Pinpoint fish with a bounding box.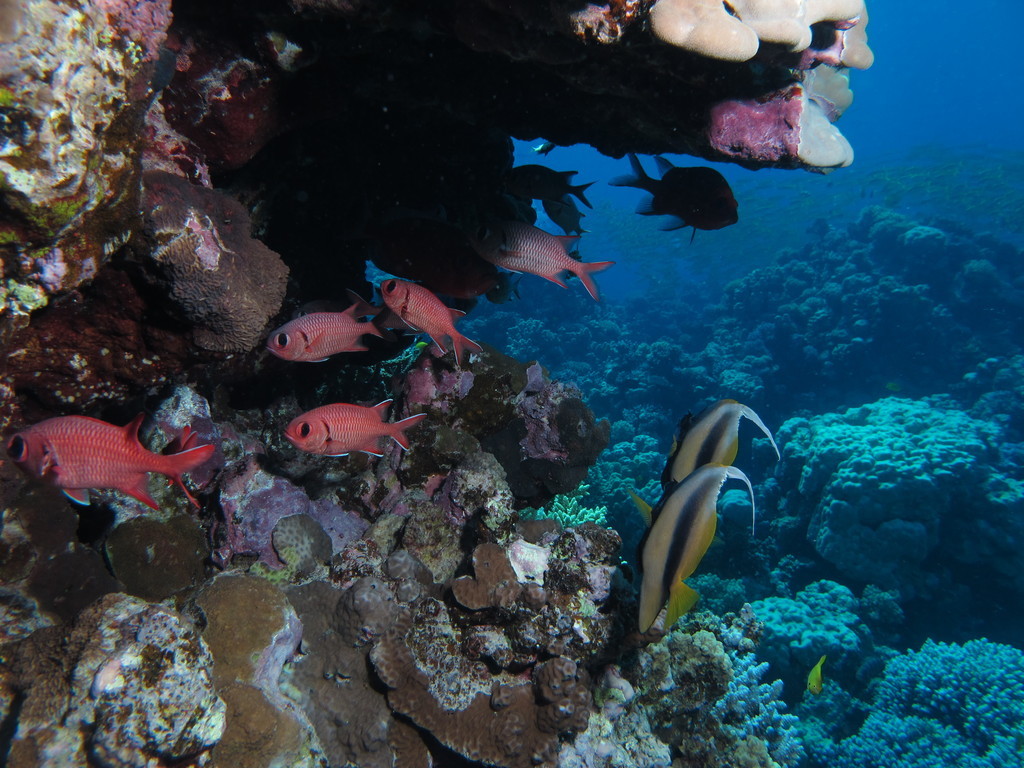
Rect(0, 408, 215, 506).
